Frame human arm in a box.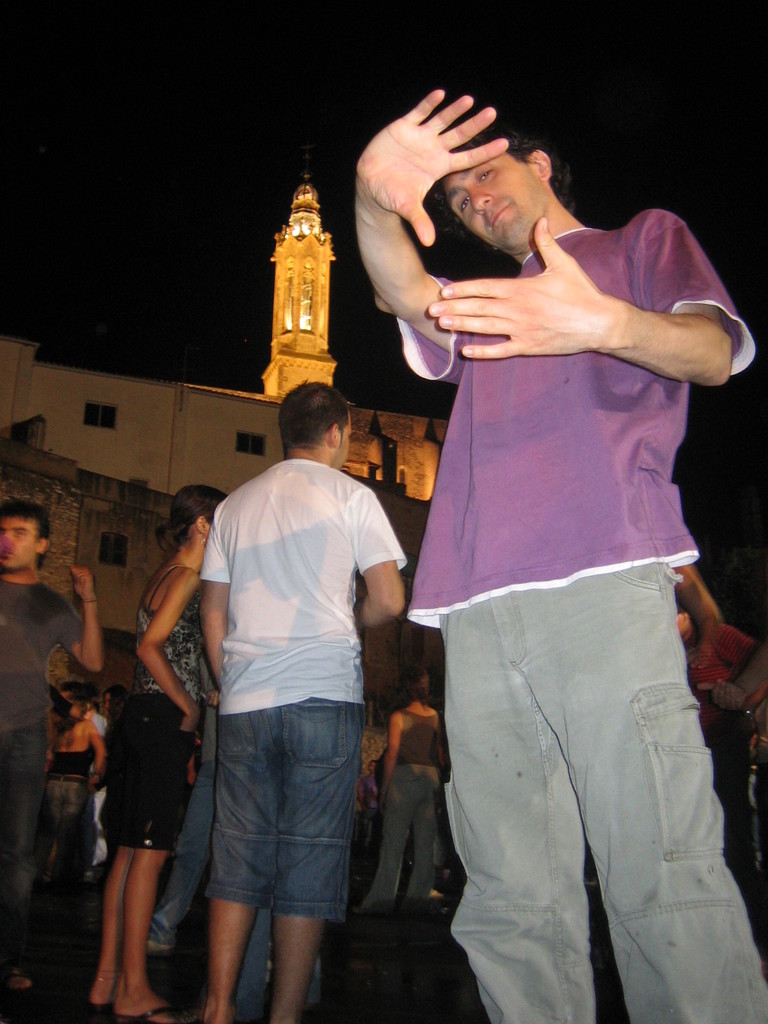
<bbox>196, 506, 231, 691</bbox>.
